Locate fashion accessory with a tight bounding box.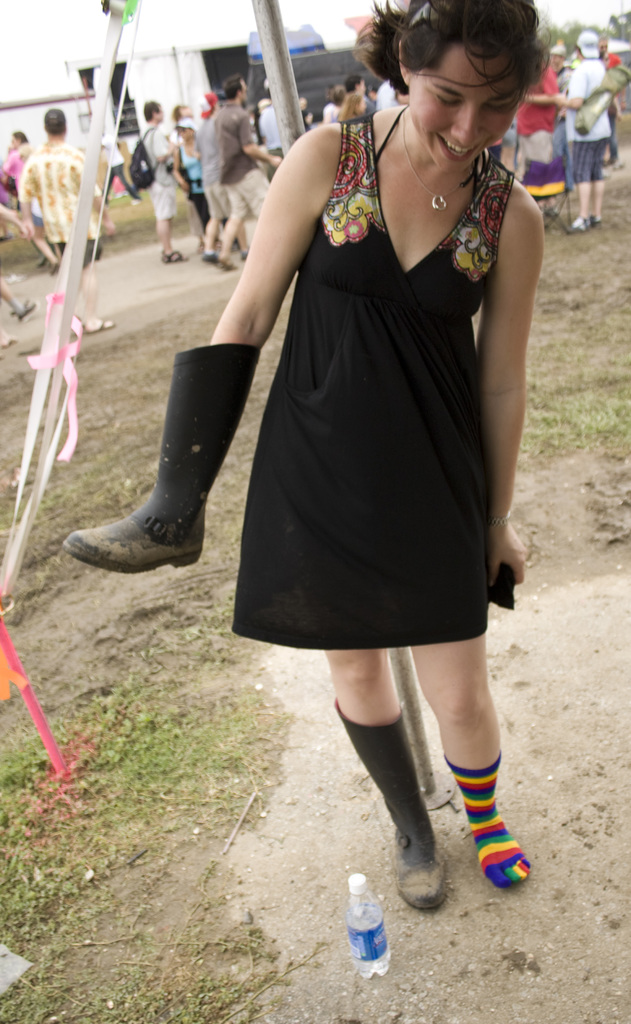
<bbox>575, 33, 602, 61</bbox>.
